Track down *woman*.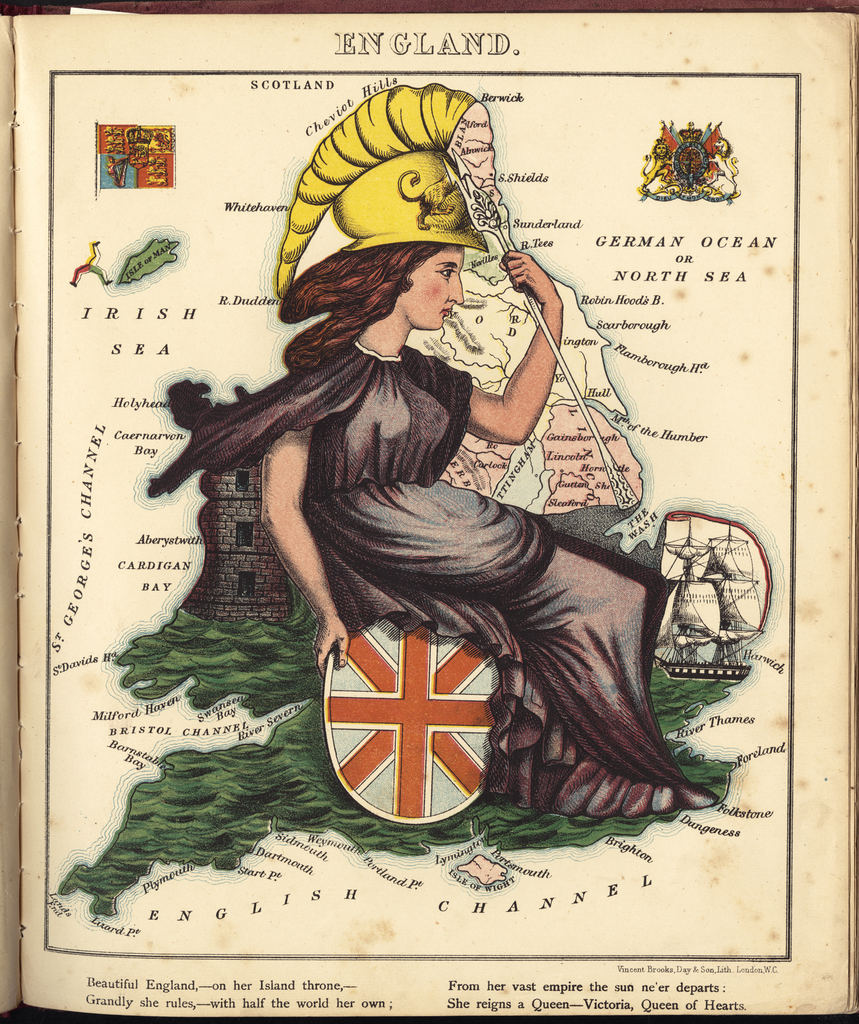
Tracked to locate(115, 165, 777, 856).
